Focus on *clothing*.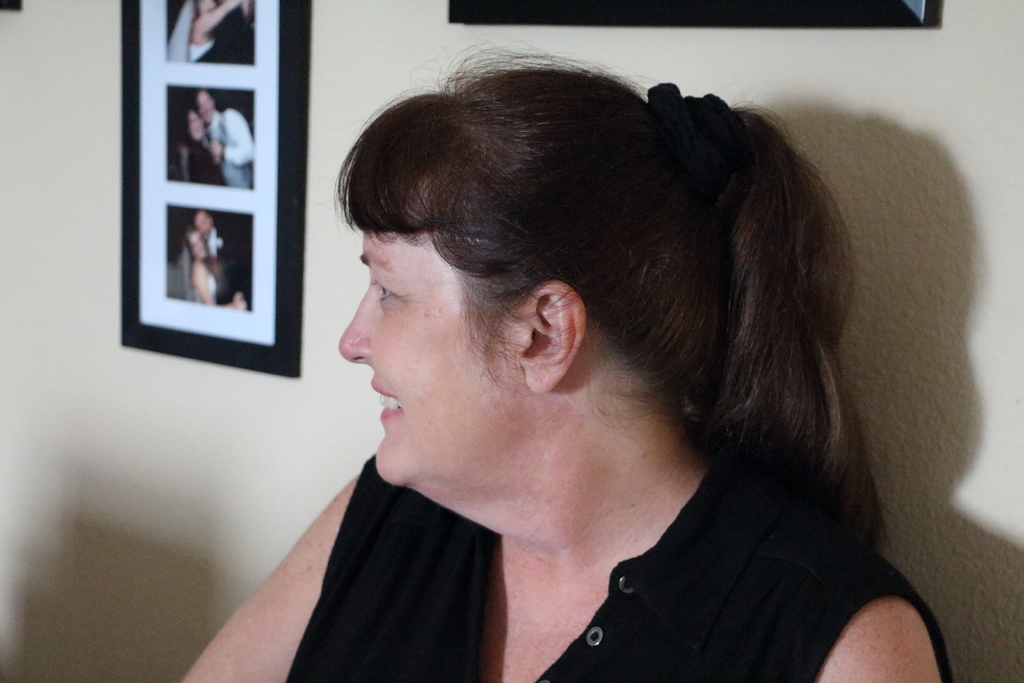
Focused at x1=202 y1=6 x2=257 y2=63.
